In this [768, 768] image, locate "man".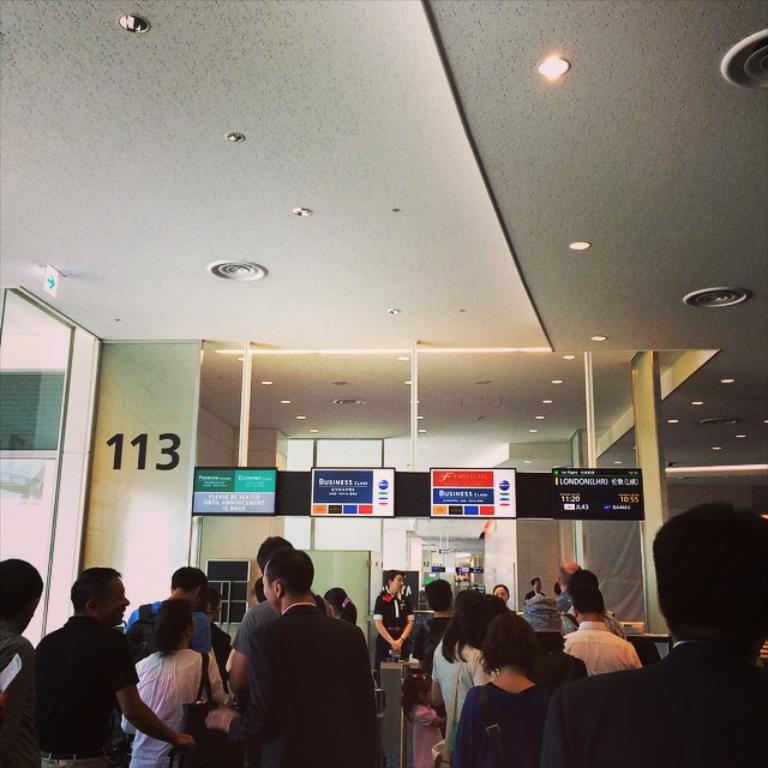
Bounding box: 533 493 767 767.
